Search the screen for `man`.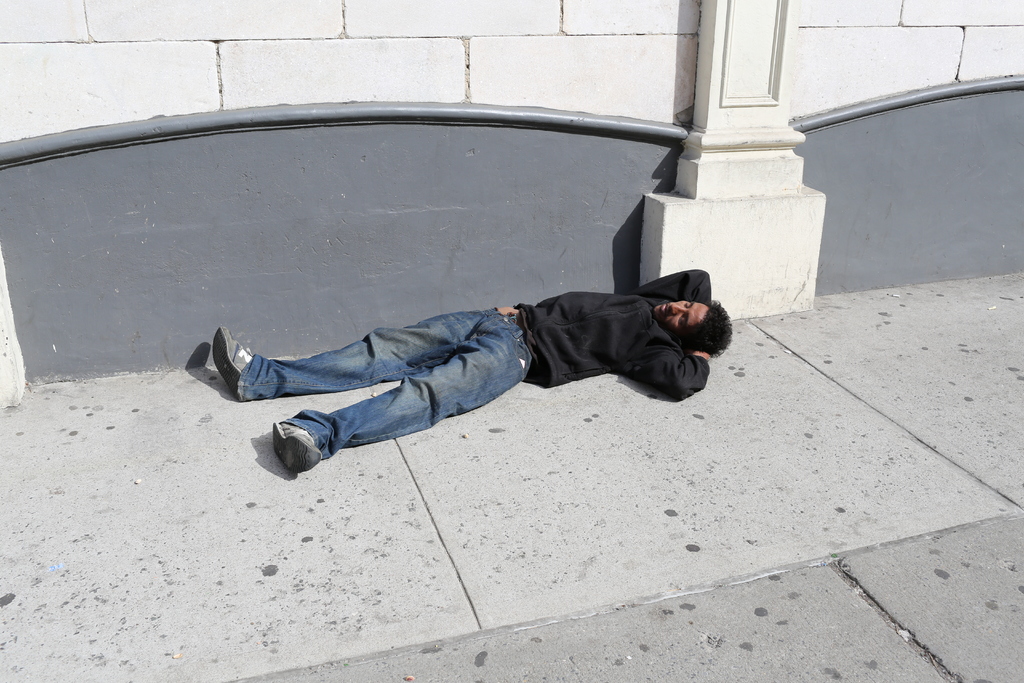
Found at bbox=[174, 270, 767, 477].
